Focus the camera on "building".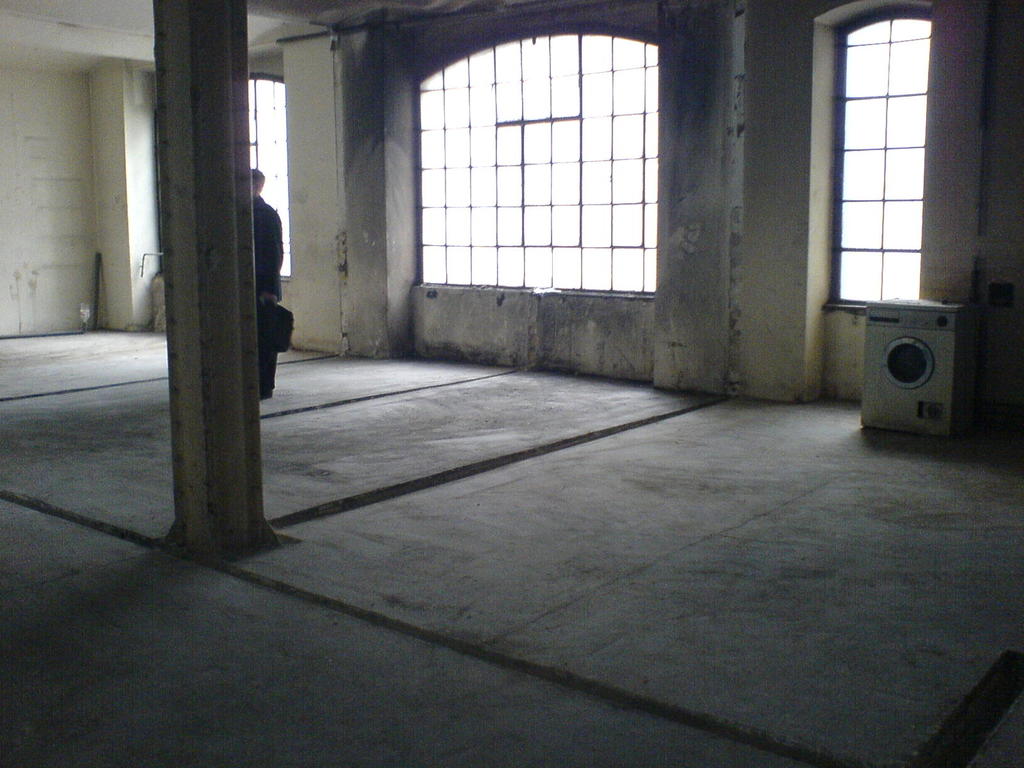
Focus region: left=0, top=0, right=1023, bottom=767.
